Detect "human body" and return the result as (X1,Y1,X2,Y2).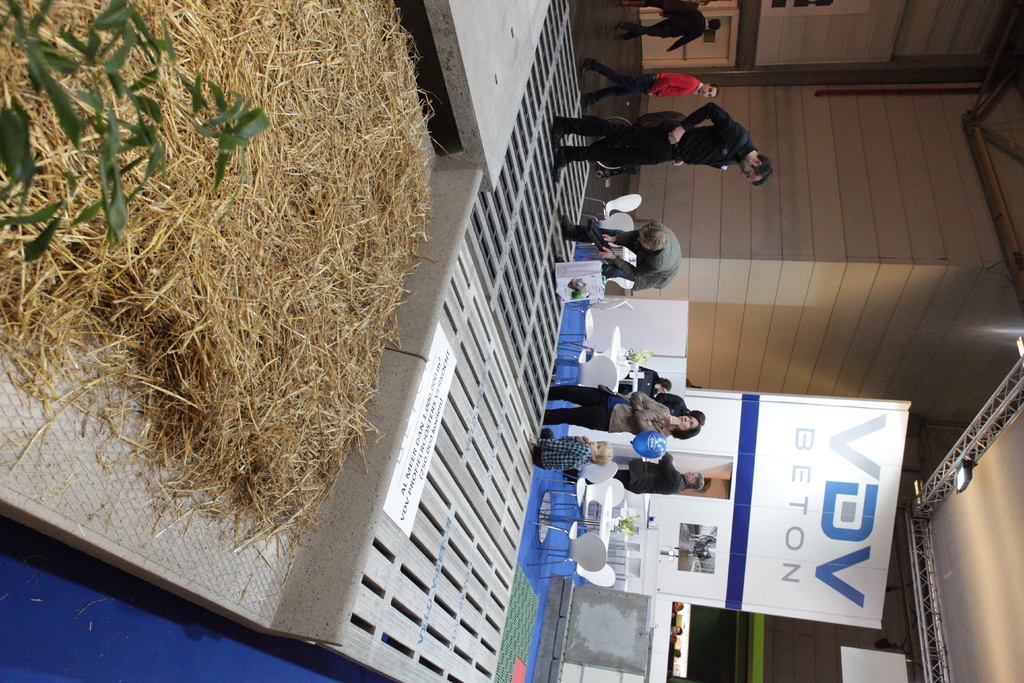
(543,389,678,443).
